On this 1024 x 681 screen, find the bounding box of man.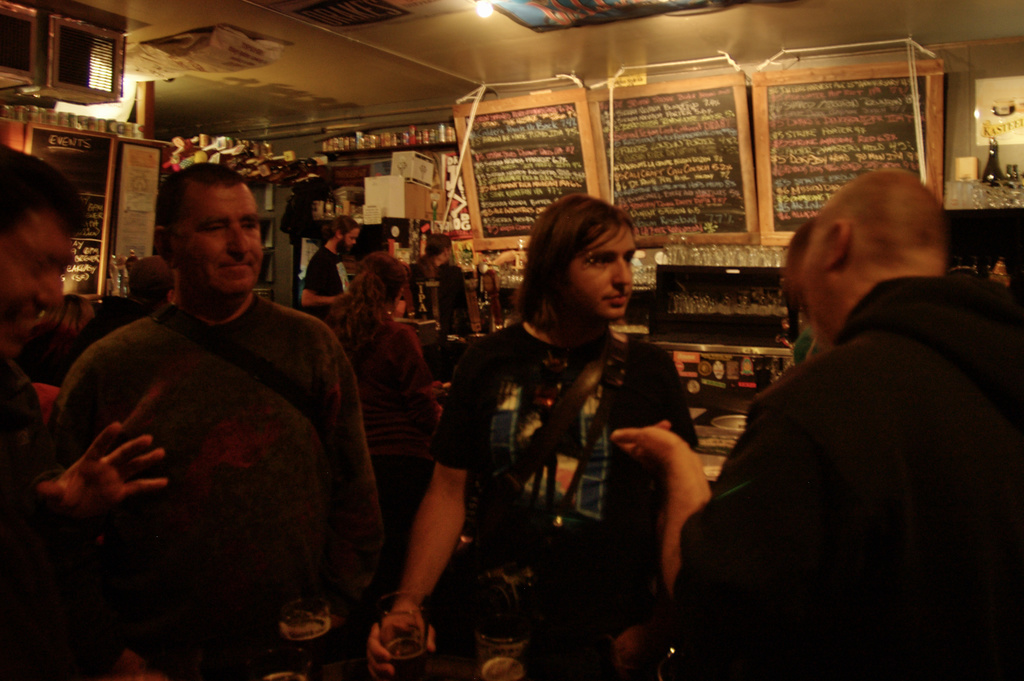
Bounding box: <bbox>364, 196, 701, 680</bbox>.
